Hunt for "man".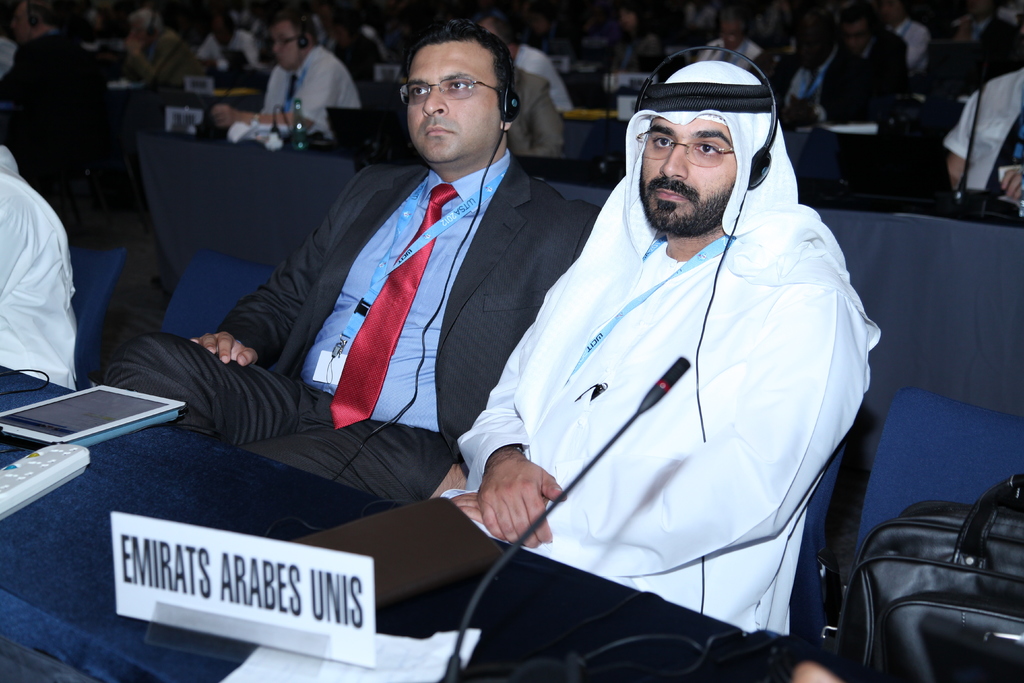
Hunted down at x1=125, y1=7, x2=205, y2=85.
